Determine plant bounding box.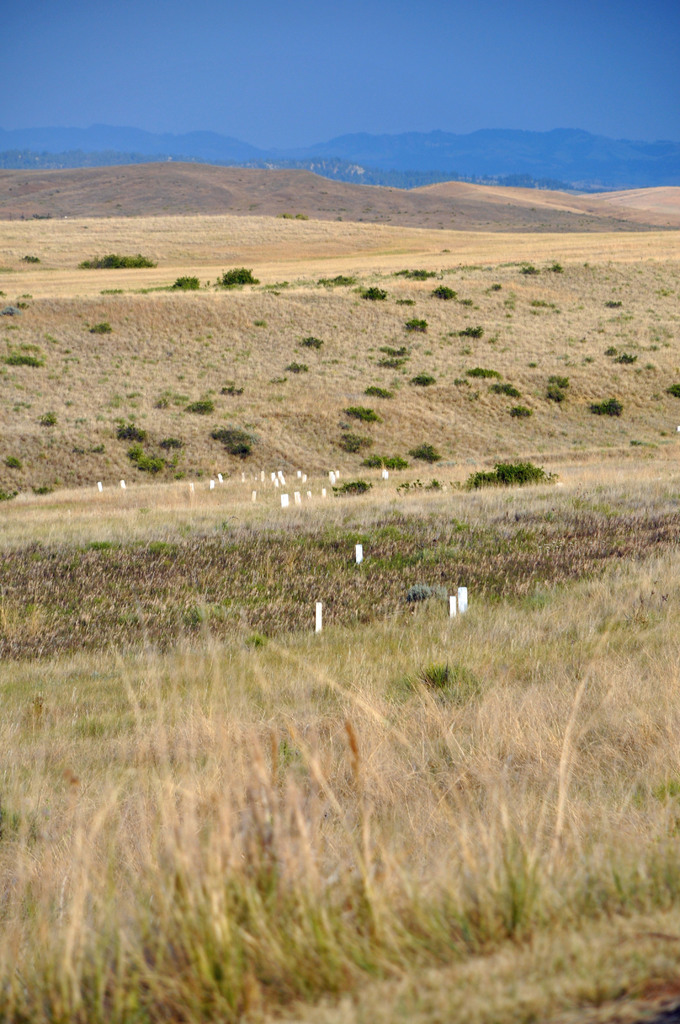
Determined: x1=182 y1=390 x2=217 y2=413.
